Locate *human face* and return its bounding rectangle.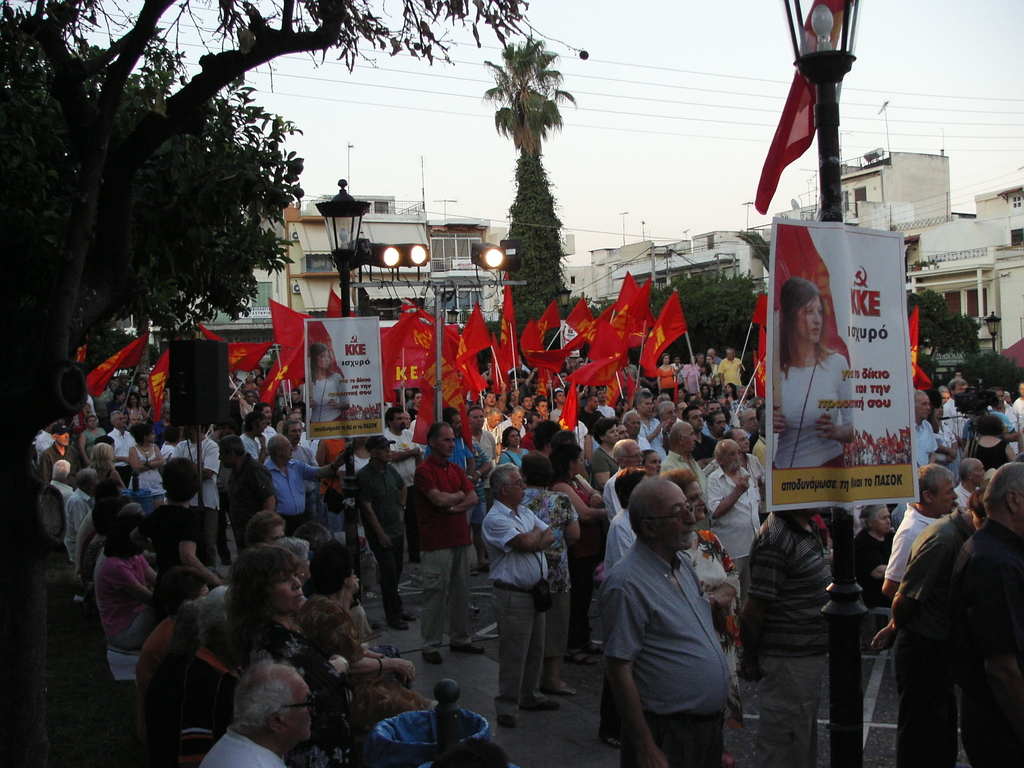
743/413/758/426.
